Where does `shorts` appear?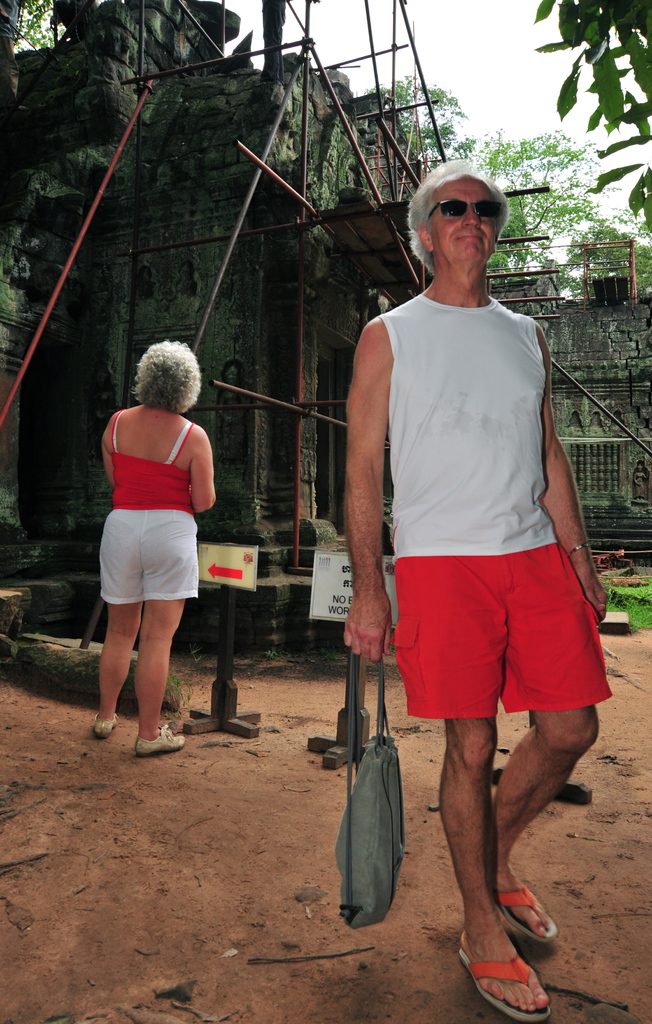
Appears at [left=103, top=509, right=196, bottom=607].
